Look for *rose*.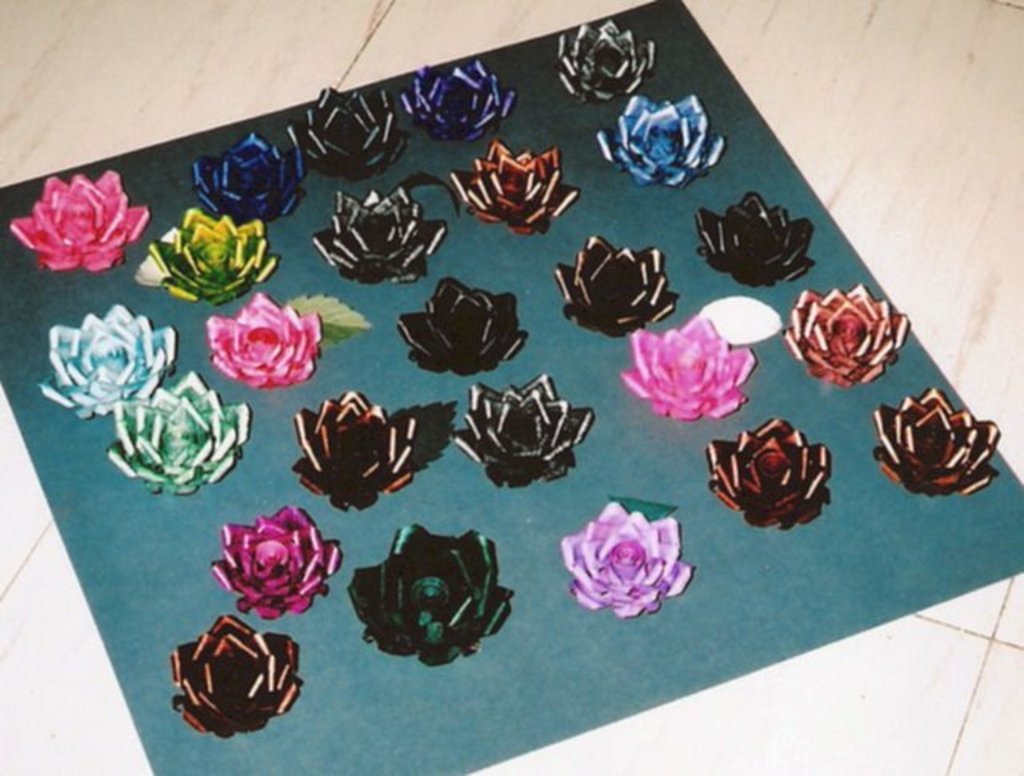
Found: <box>562,498,699,621</box>.
